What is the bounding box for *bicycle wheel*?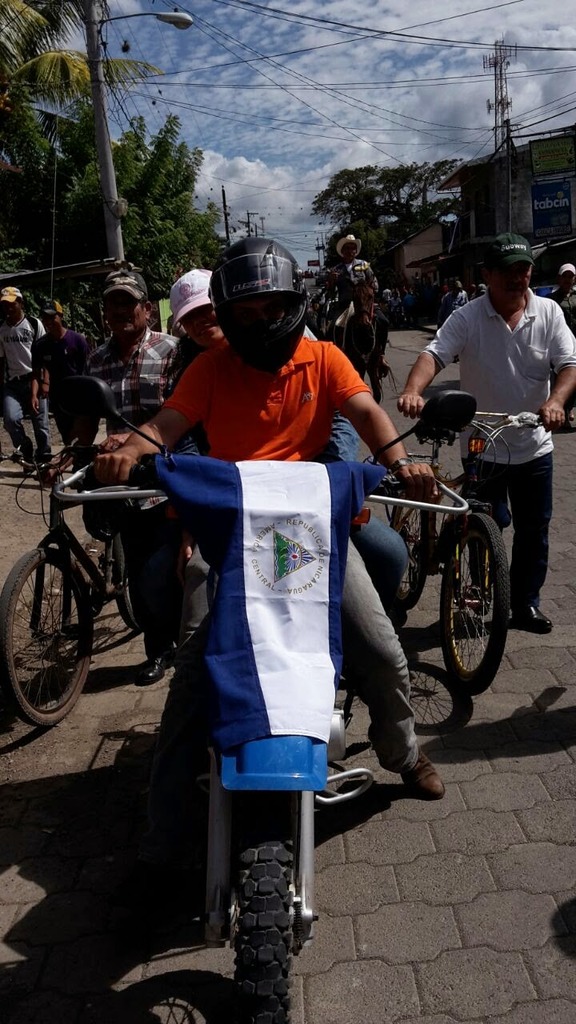
[114, 530, 143, 636].
